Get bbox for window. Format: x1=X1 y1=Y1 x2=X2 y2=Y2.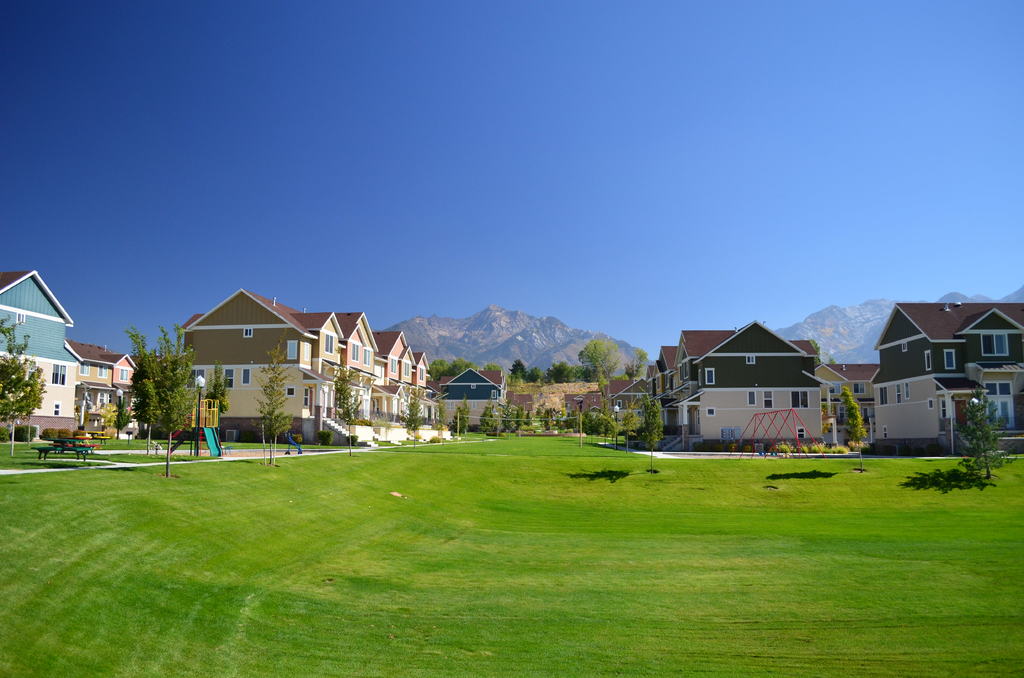
x1=54 y1=365 x2=68 y2=385.
